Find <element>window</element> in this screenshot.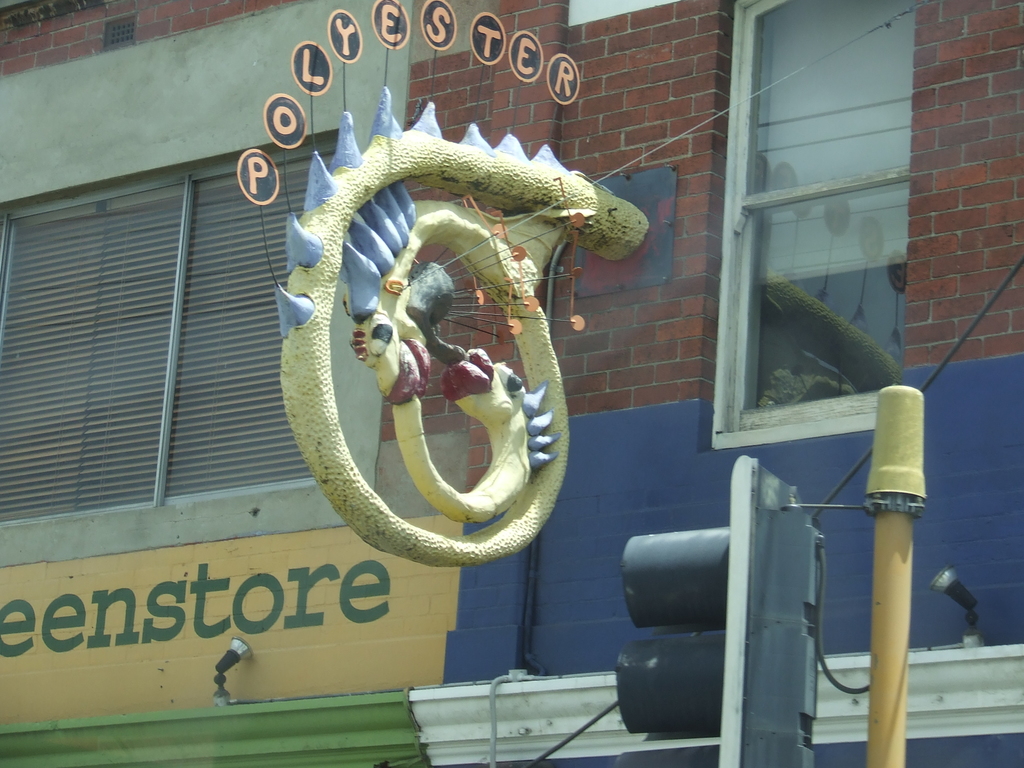
The bounding box for <element>window</element> is rect(682, 1, 917, 411).
